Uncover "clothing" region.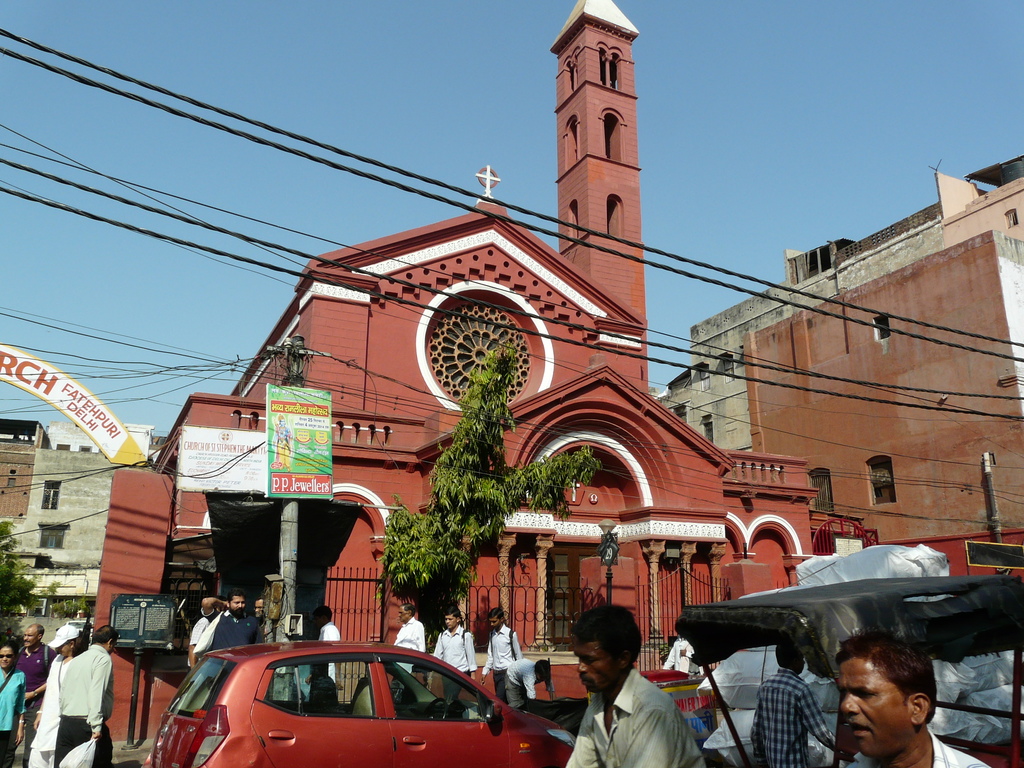
Uncovered: 390, 620, 424, 672.
